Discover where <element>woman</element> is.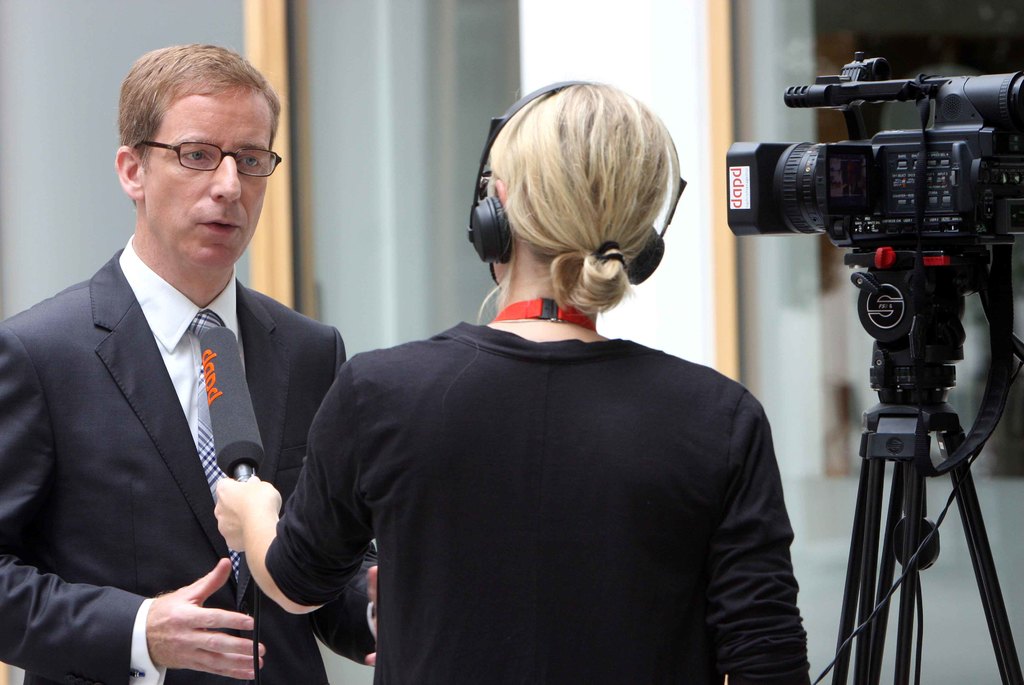
Discovered at bbox=[210, 77, 814, 684].
